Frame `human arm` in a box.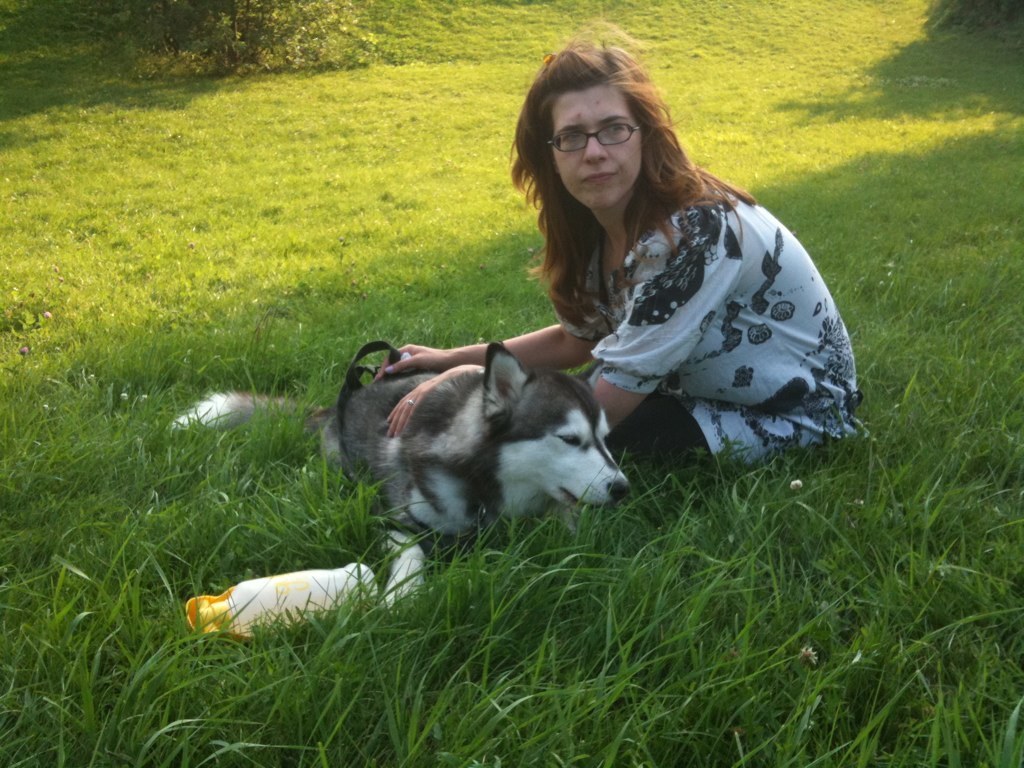
[x1=375, y1=253, x2=632, y2=380].
